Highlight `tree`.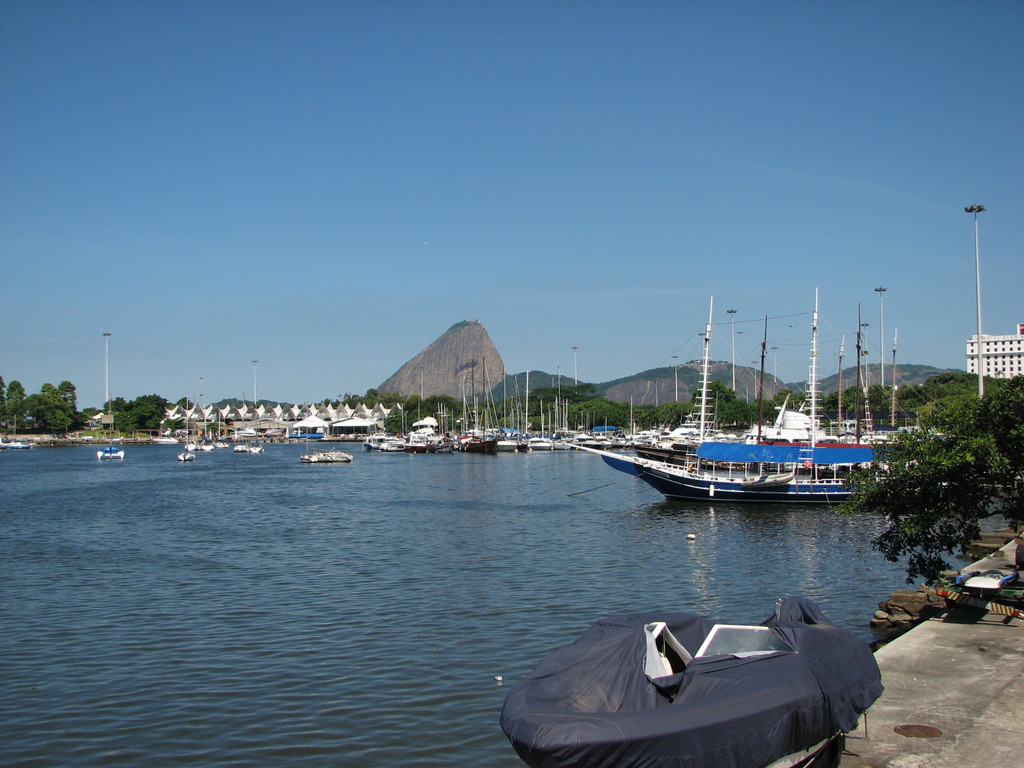
Highlighted region: 0/373/12/428.
